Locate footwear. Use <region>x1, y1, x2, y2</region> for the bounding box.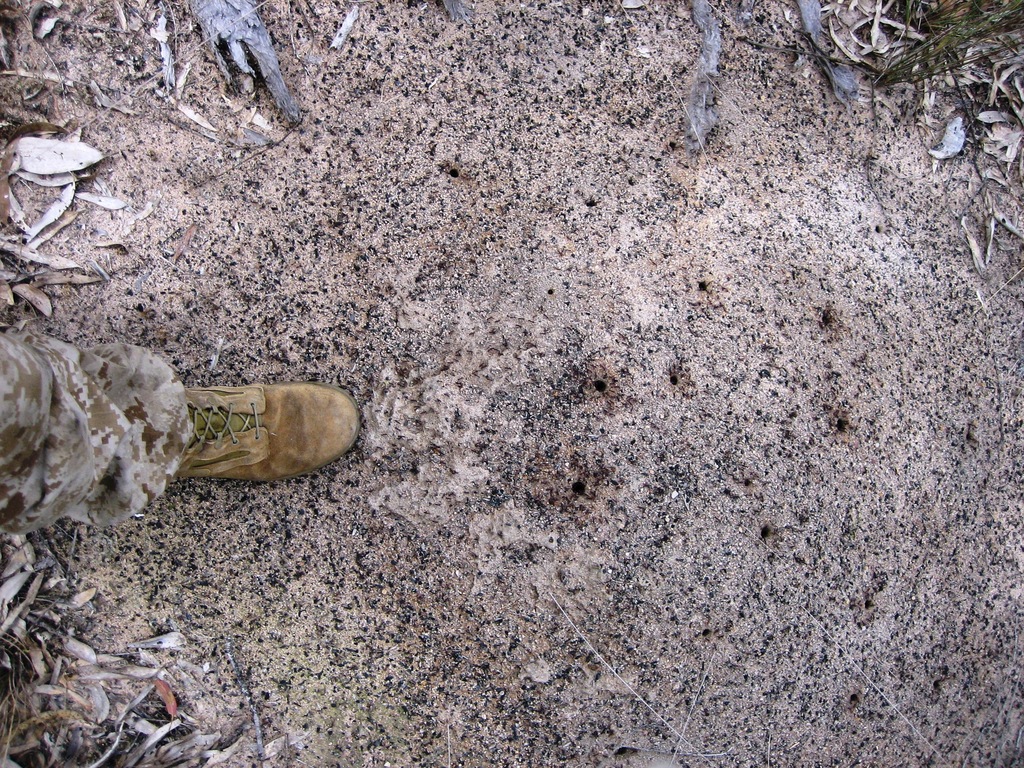
<region>101, 355, 323, 520</region>.
